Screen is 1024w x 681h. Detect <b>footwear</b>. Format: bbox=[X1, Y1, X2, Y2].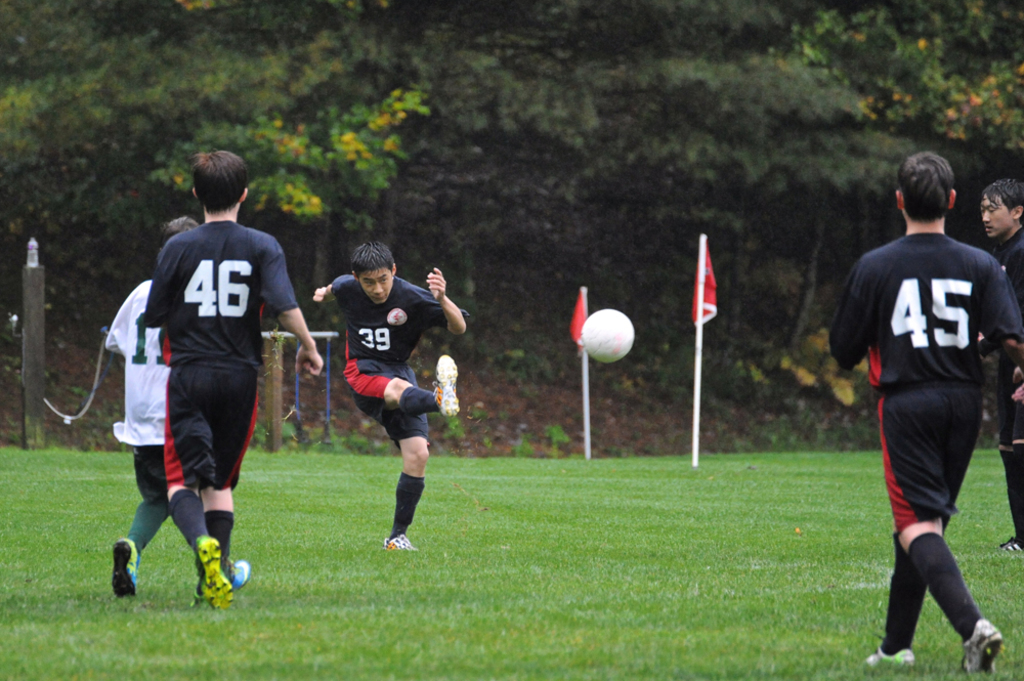
bbox=[864, 650, 909, 669].
